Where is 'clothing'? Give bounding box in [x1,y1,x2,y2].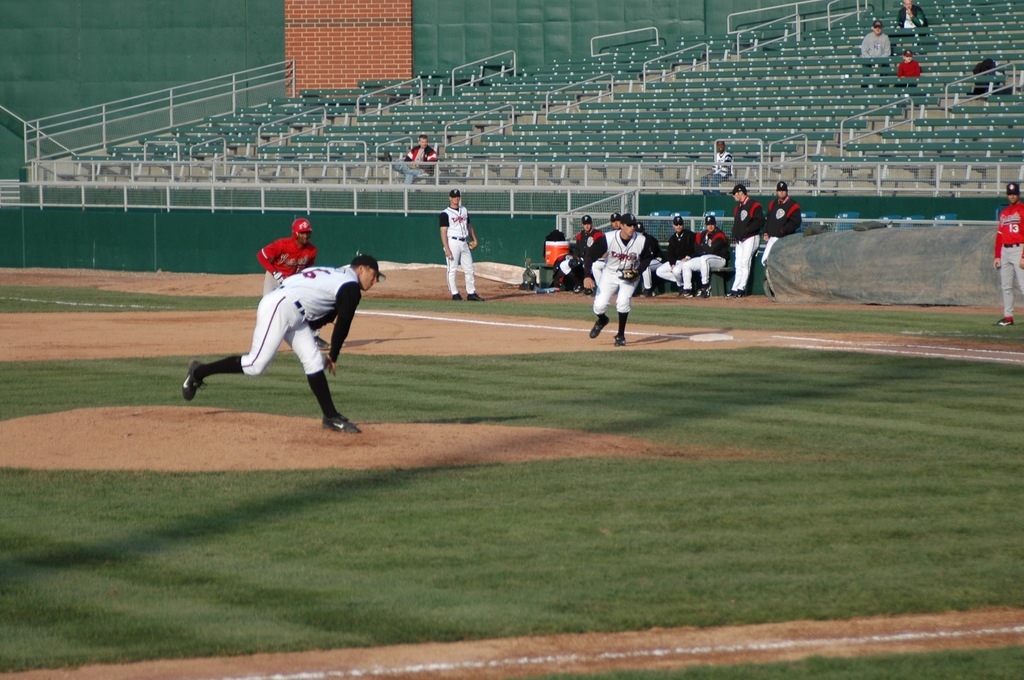
[898,3,928,28].
